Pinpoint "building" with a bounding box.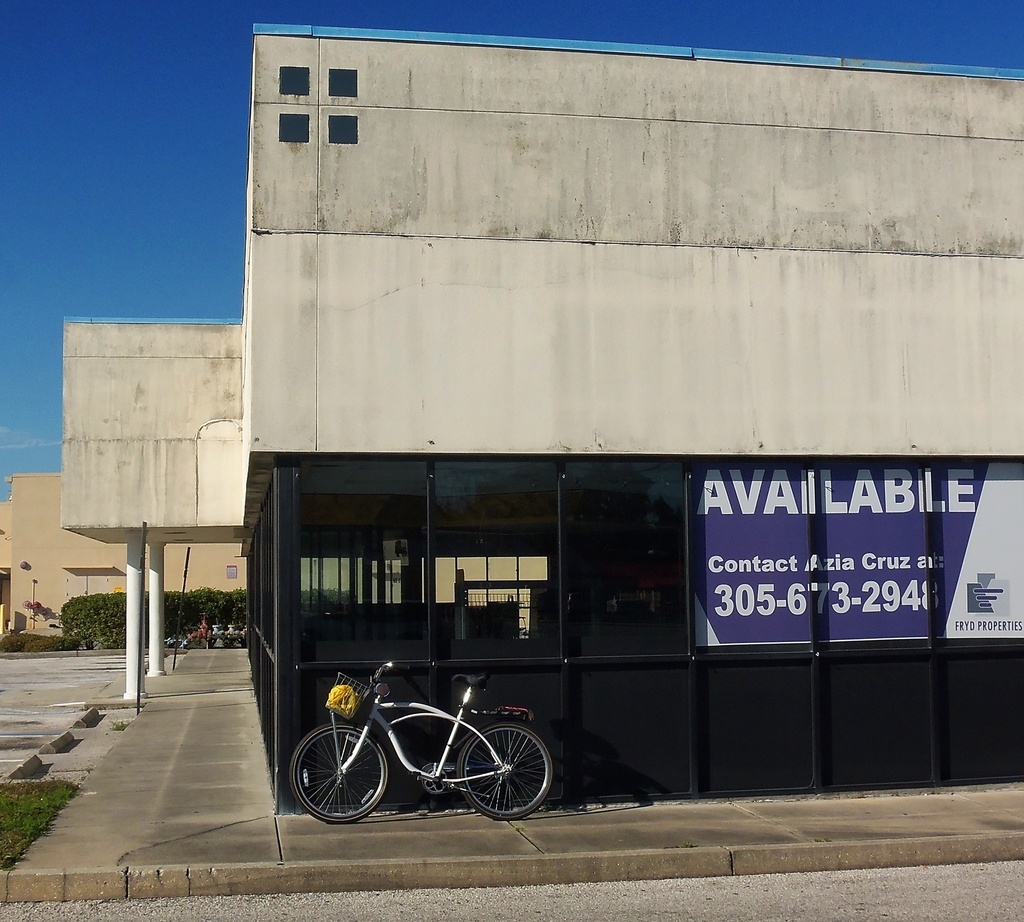
60/26/1023/810.
